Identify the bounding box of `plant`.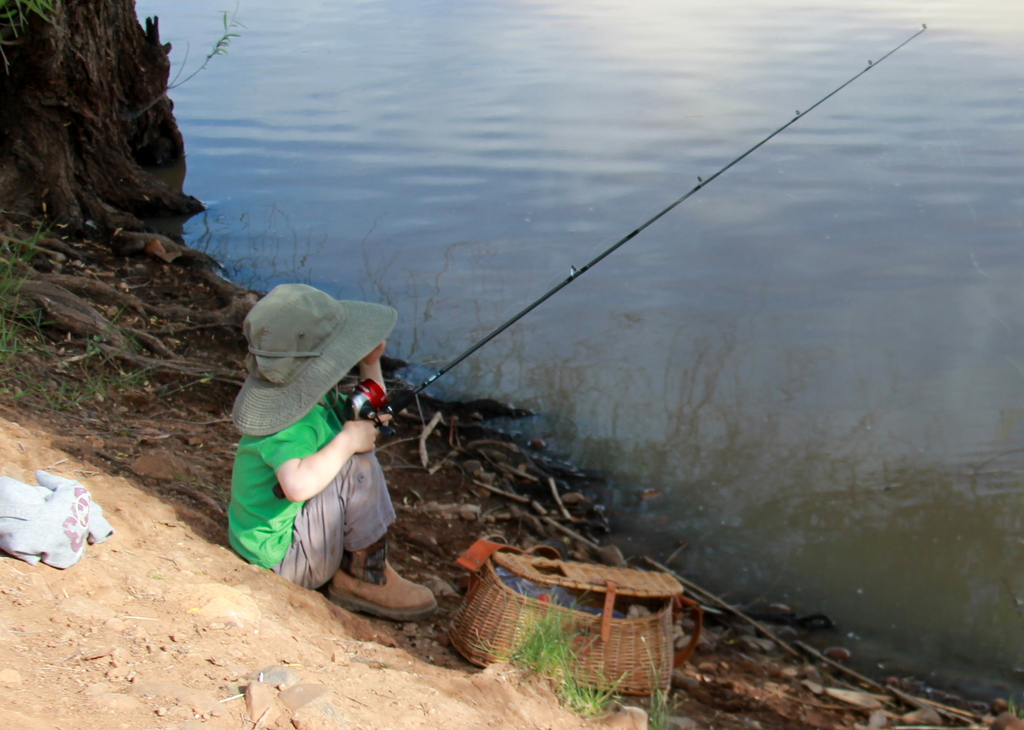
box=[1, 0, 79, 56].
